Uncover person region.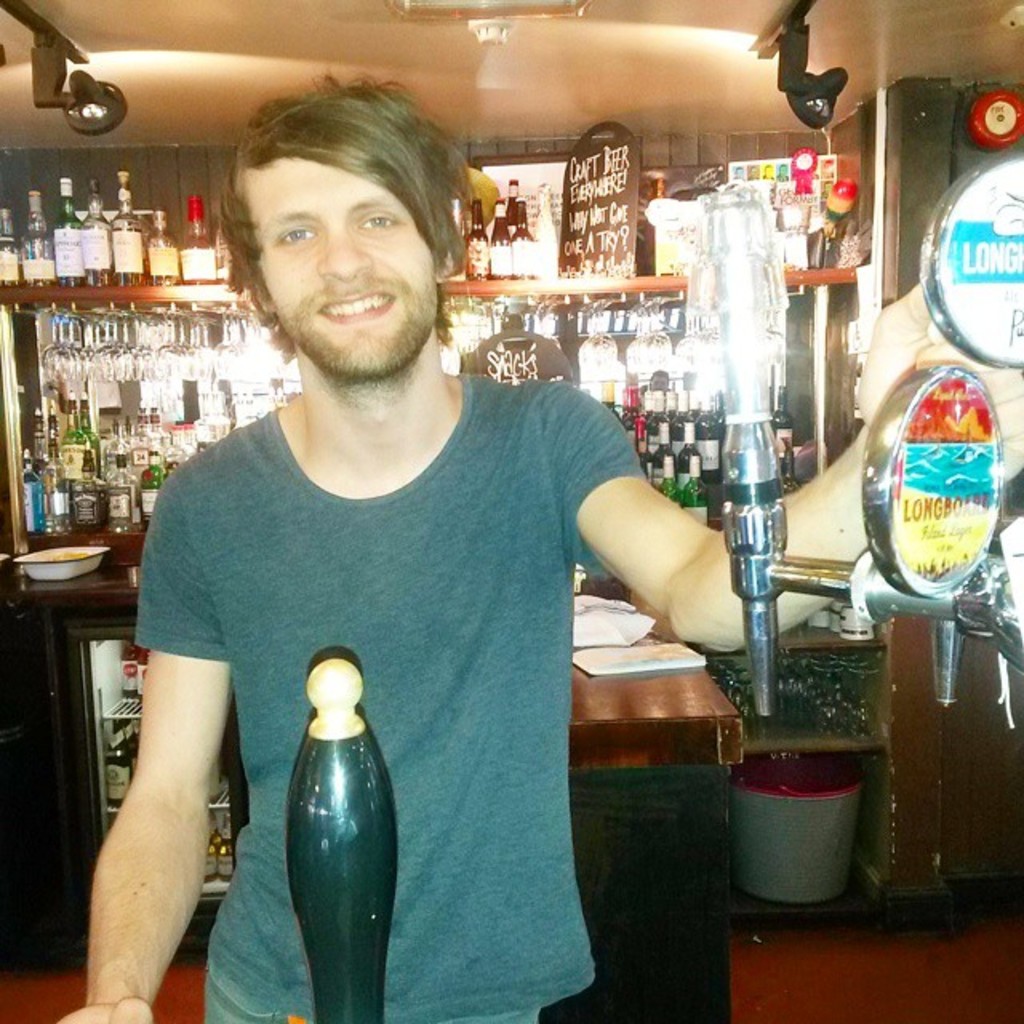
Uncovered: (x1=58, y1=74, x2=1022, y2=1022).
